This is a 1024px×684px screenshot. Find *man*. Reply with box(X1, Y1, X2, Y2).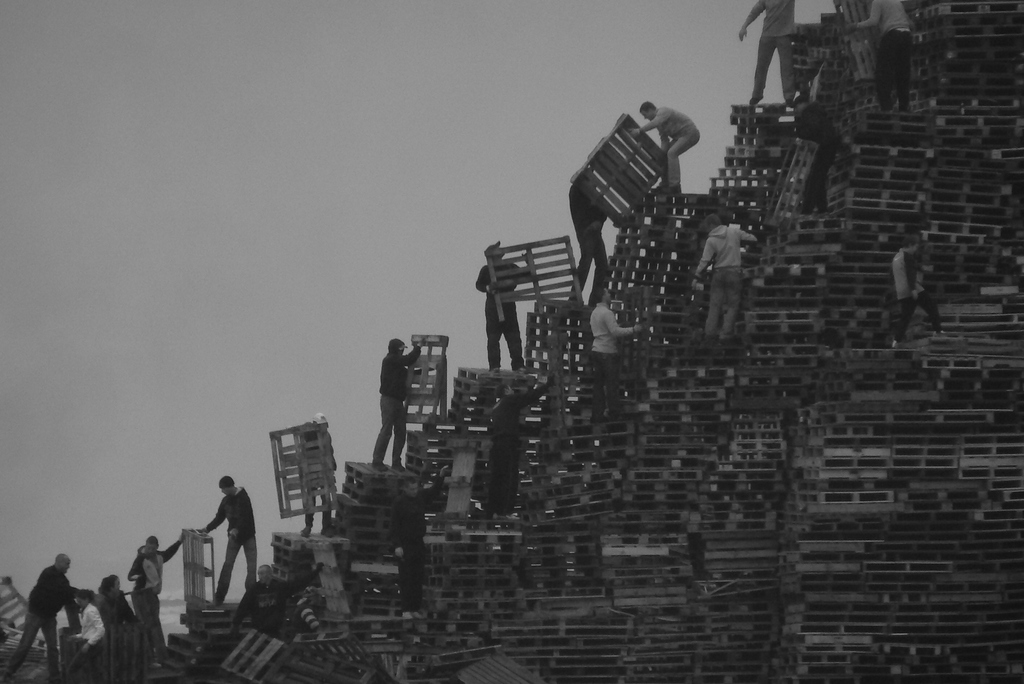
box(735, 0, 797, 108).
